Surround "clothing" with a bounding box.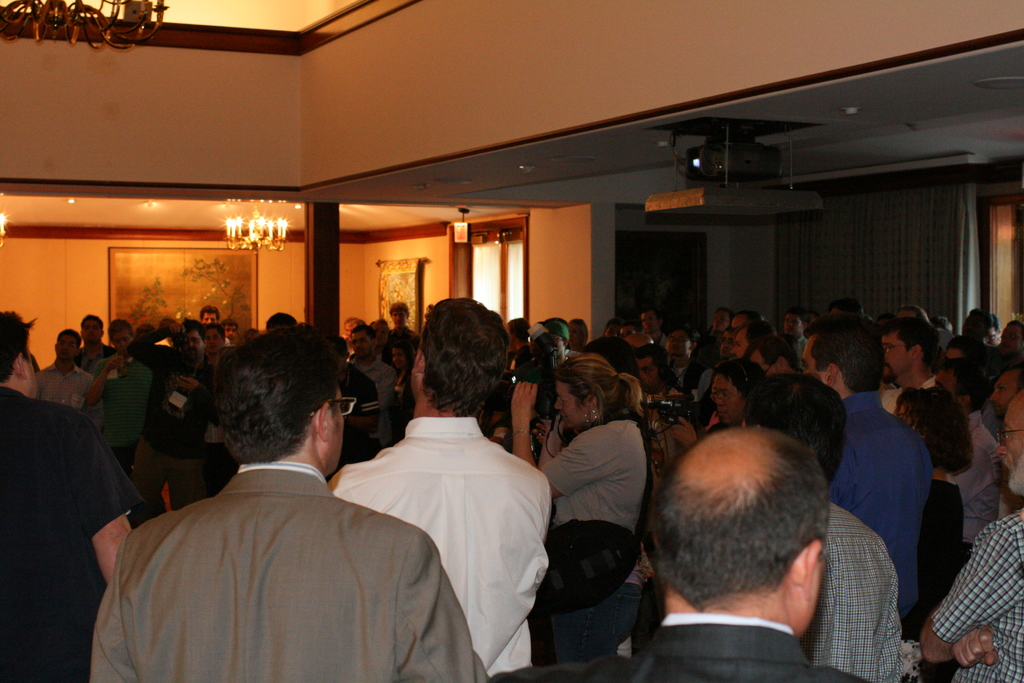
540,416,637,662.
